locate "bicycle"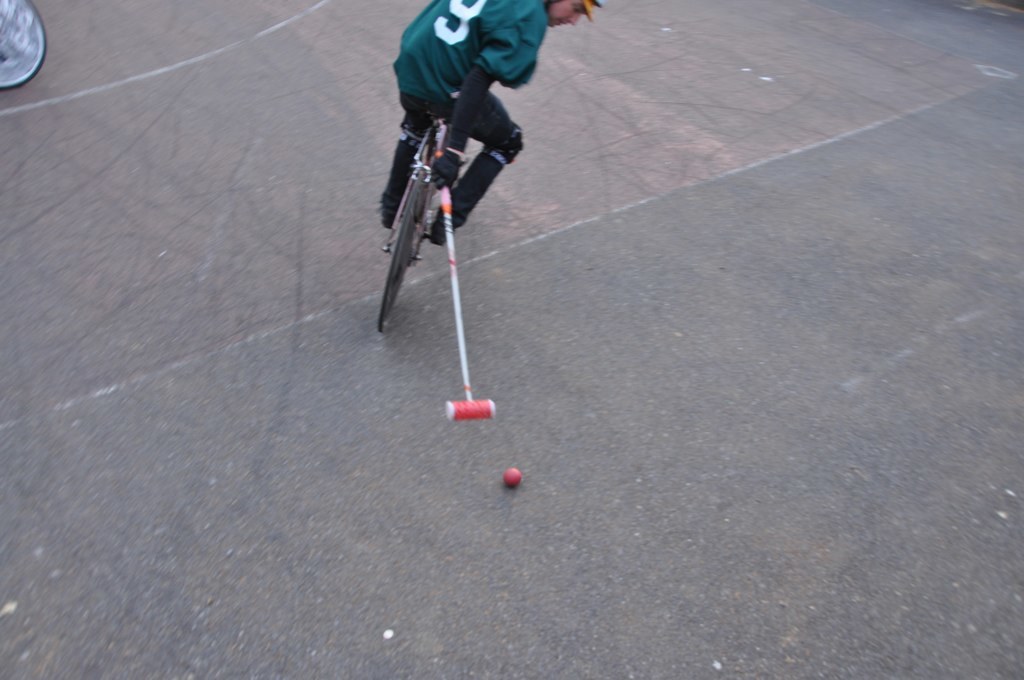
l=362, t=50, r=524, b=364
